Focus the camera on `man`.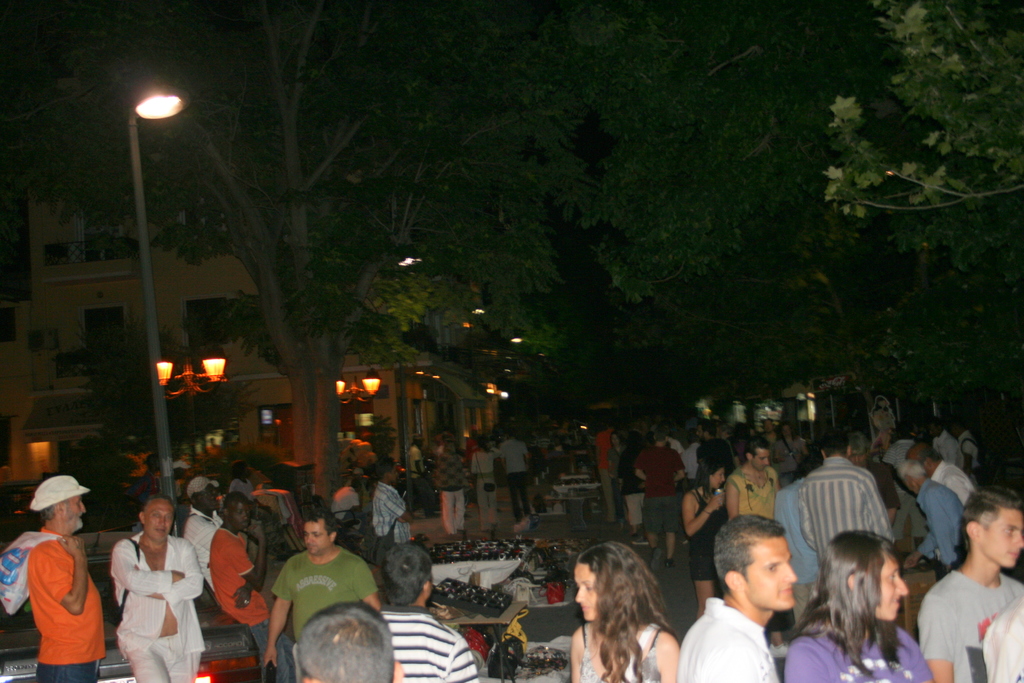
Focus region: (x1=914, y1=447, x2=972, y2=503).
